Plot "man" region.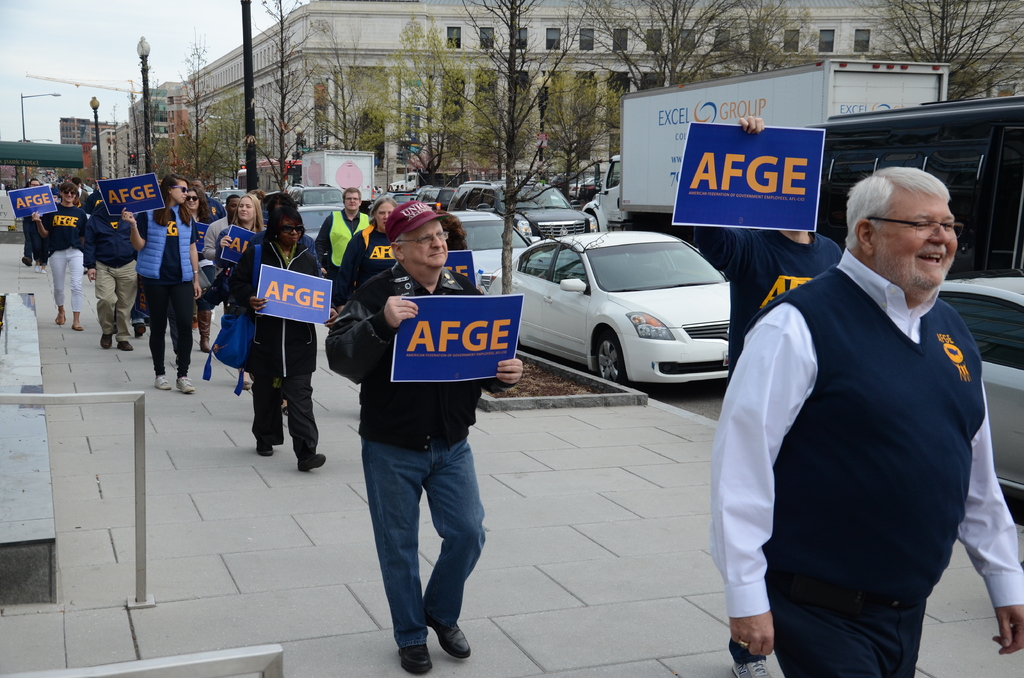
Plotted at x1=315 y1=188 x2=372 y2=277.
